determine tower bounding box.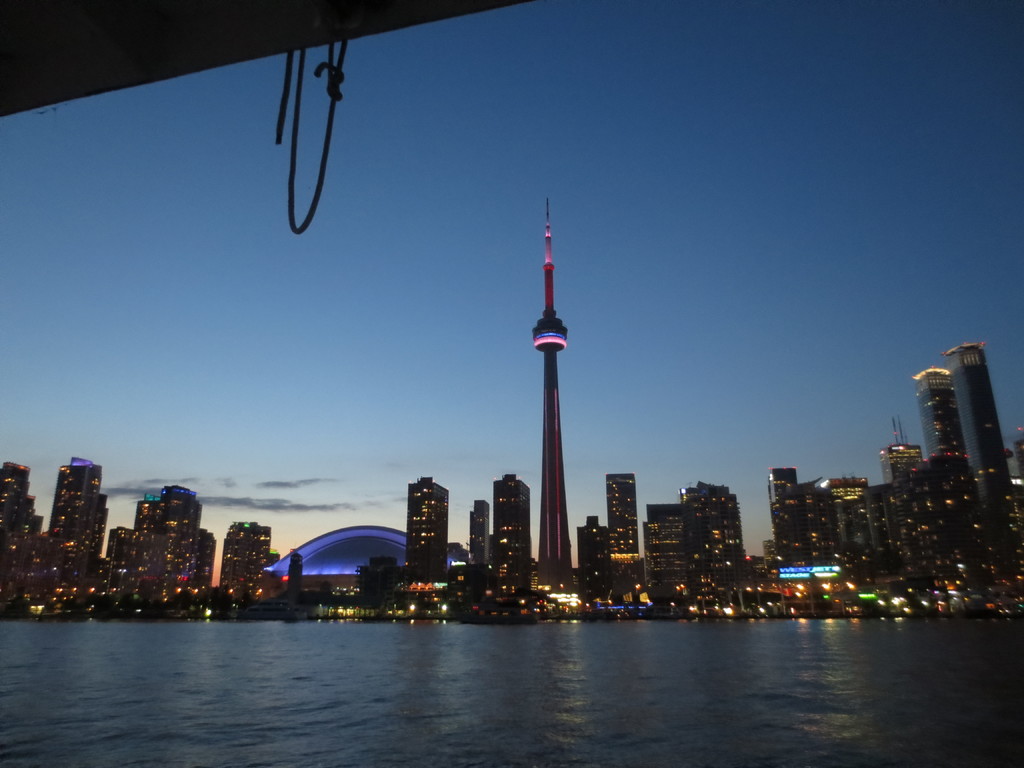
Determined: region(6, 463, 44, 607).
